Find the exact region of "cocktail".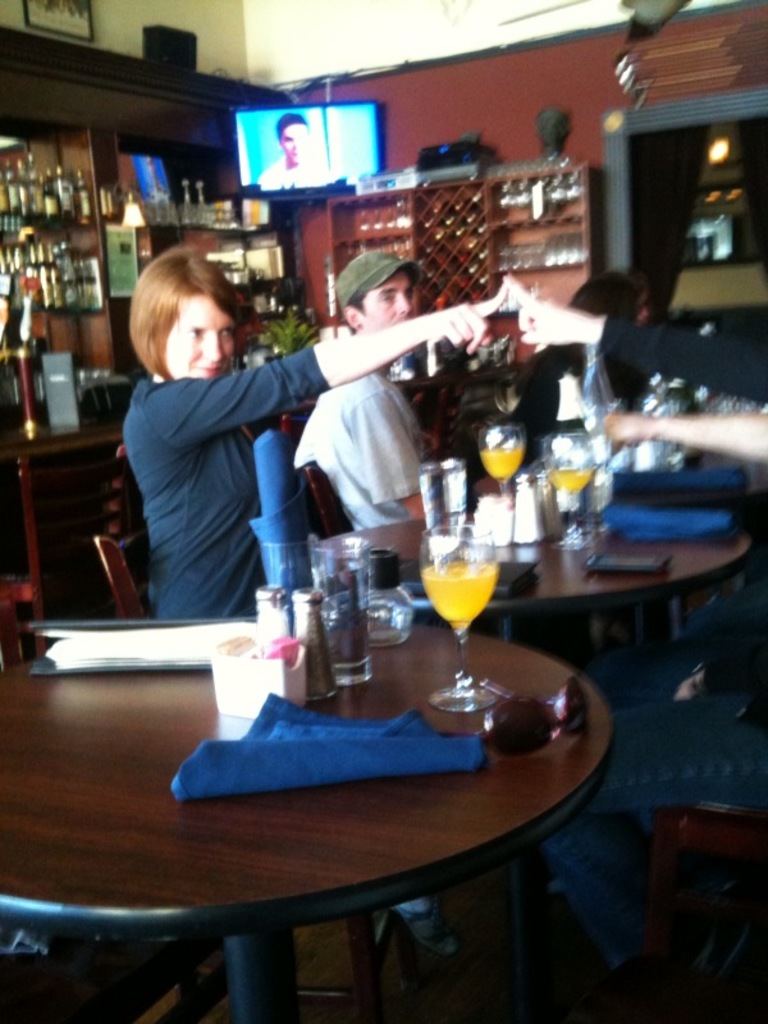
Exact region: crop(410, 529, 508, 723).
